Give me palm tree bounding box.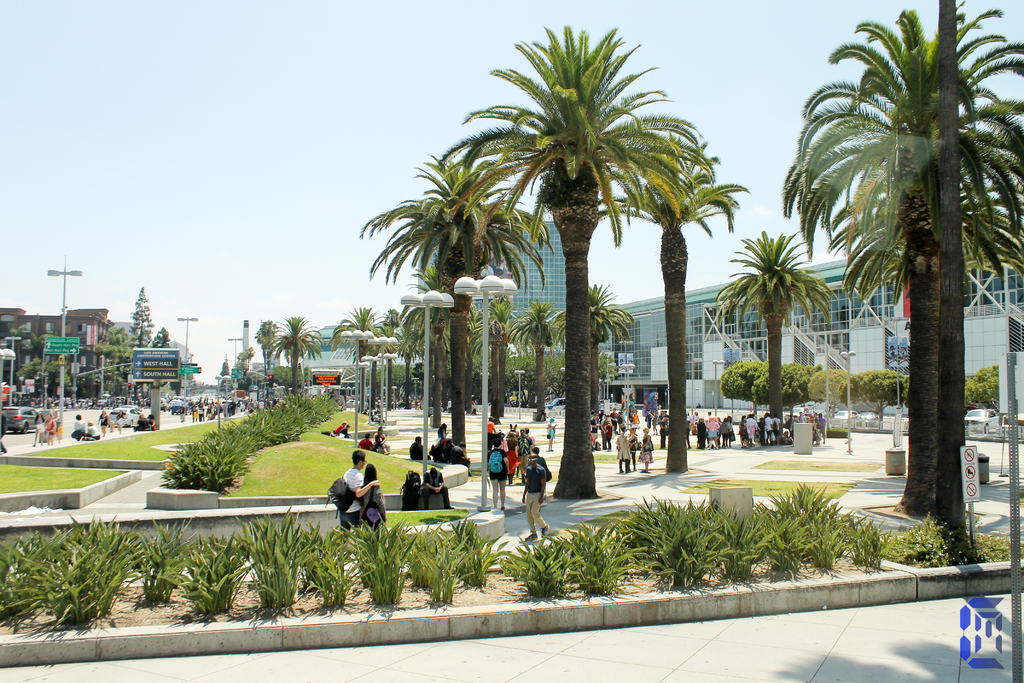
x1=788 y1=17 x2=1023 y2=516.
